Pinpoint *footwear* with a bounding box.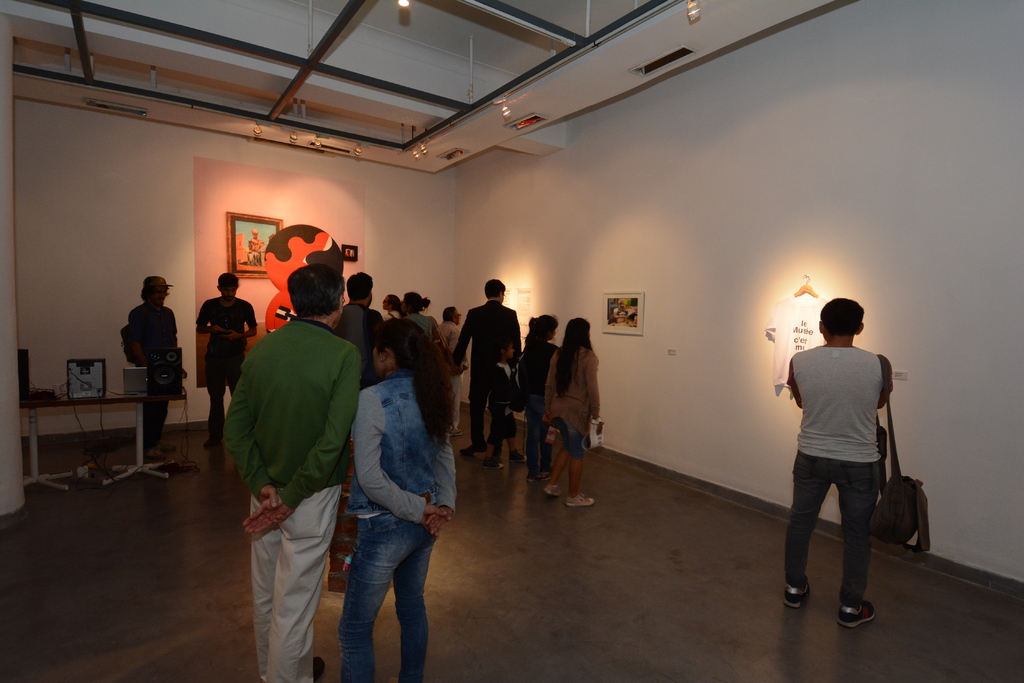
select_region(144, 445, 166, 461).
